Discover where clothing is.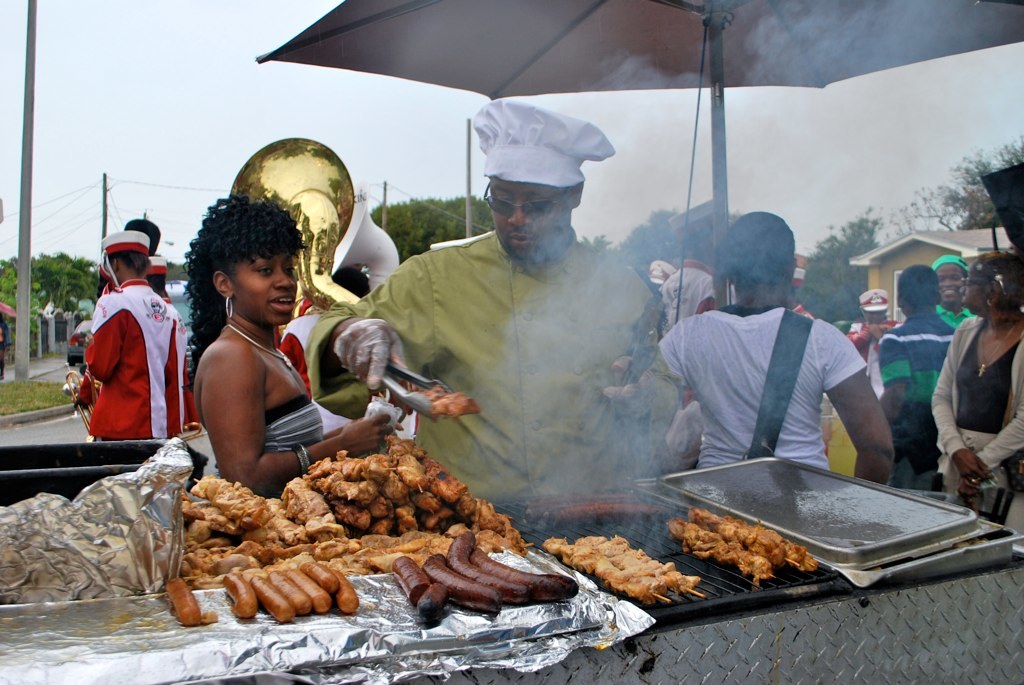
Discovered at BBox(660, 304, 862, 477).
